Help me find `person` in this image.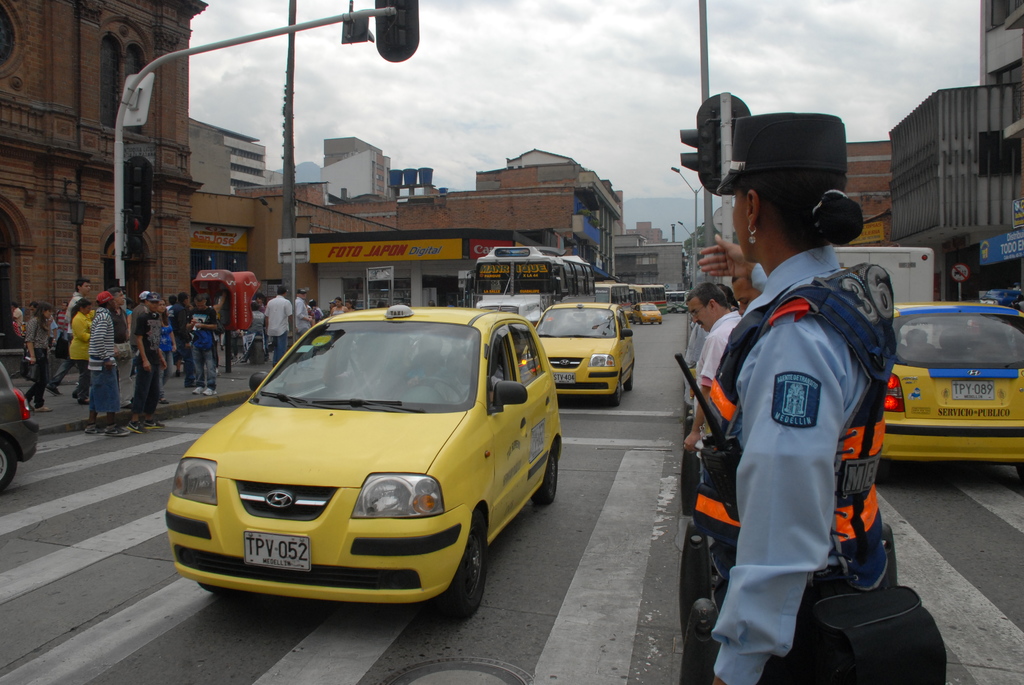
Found it: 47, 280, 90, 397.
